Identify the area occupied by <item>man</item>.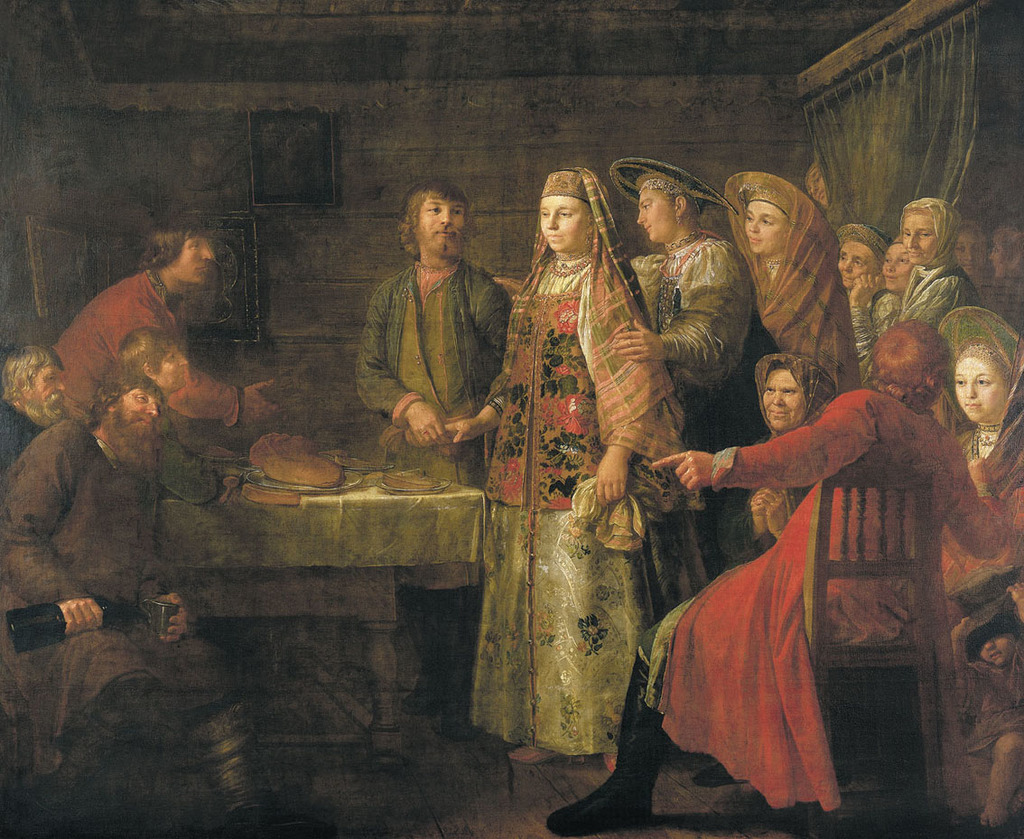
Area: x1=51, y1=207, x2=283, y2=431.
